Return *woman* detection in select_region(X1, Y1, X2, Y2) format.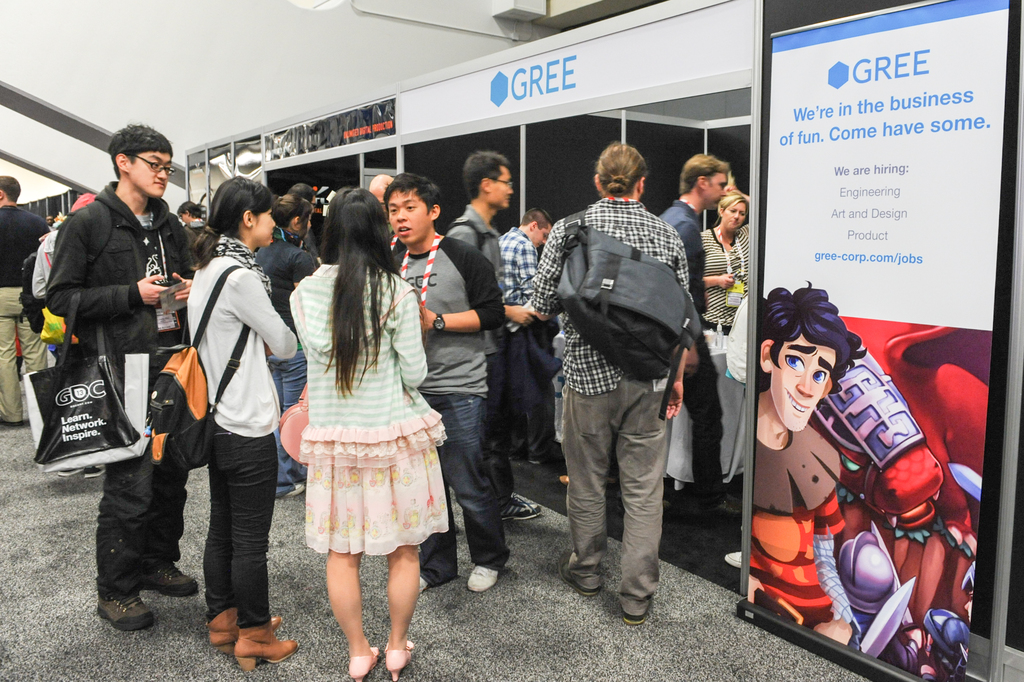
select_region(700, 168, 748, 332).
